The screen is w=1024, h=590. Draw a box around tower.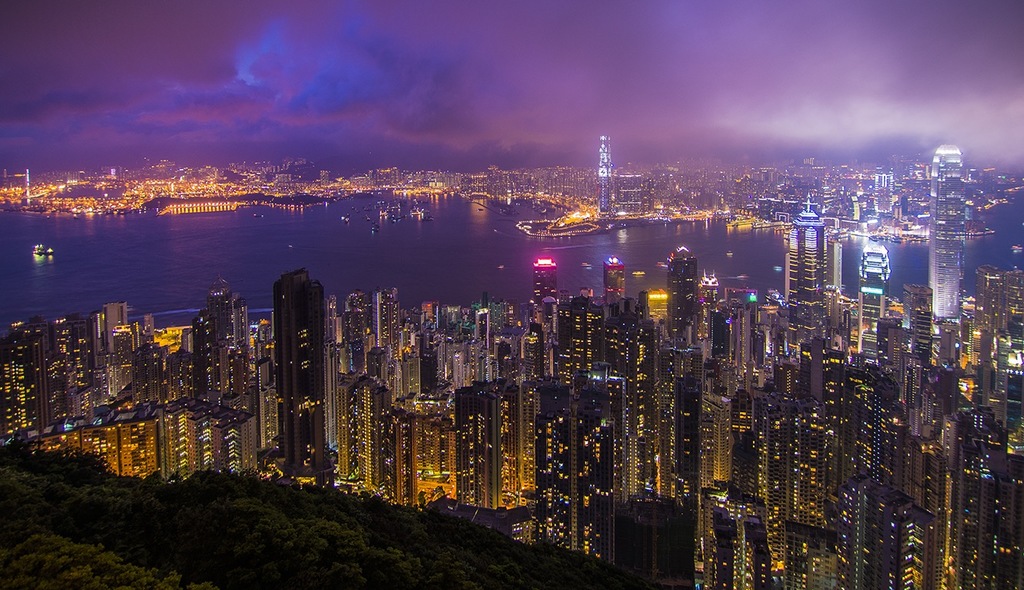
pyautogui.locateOnScreen(925, 148, 964, 326).
